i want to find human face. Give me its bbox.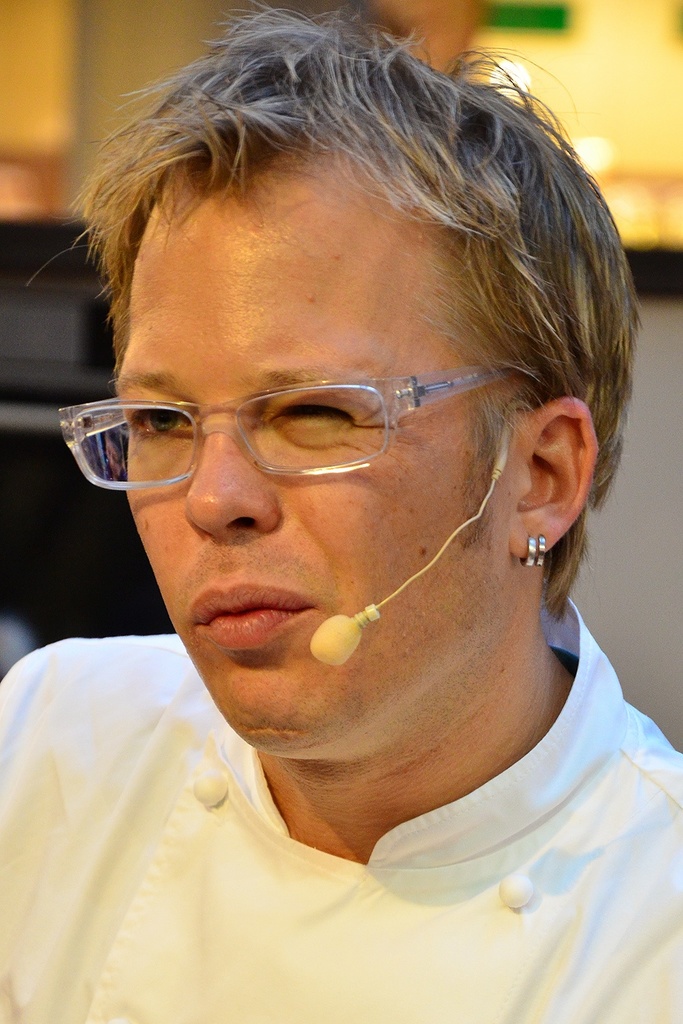
crop(109, 167, 524, 736).
